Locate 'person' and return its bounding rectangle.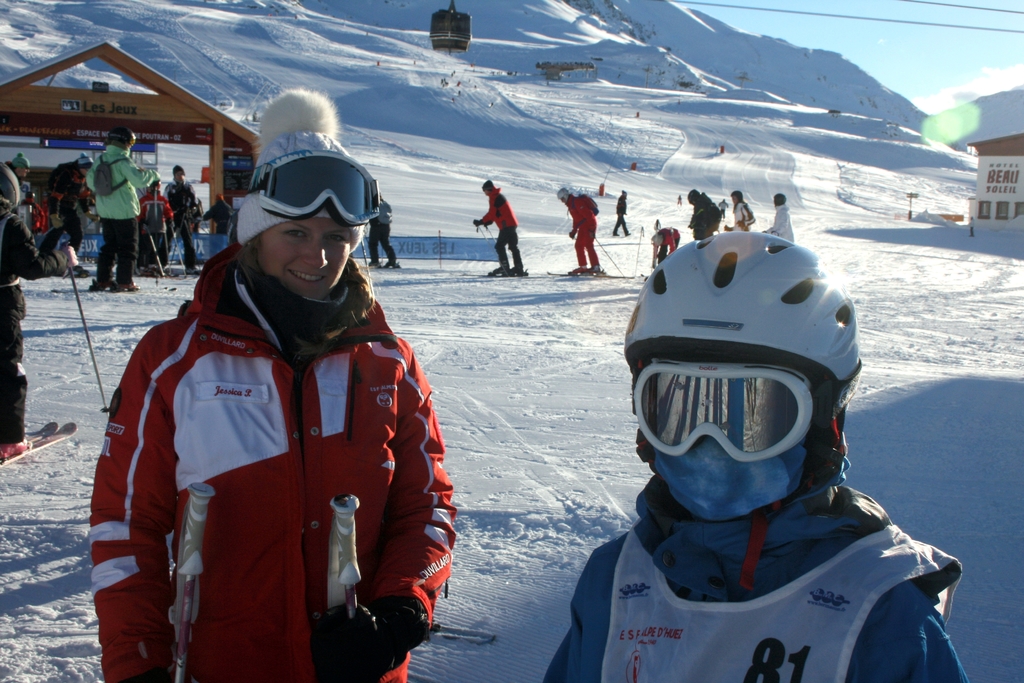
<box>648,225,681,267</box>.
